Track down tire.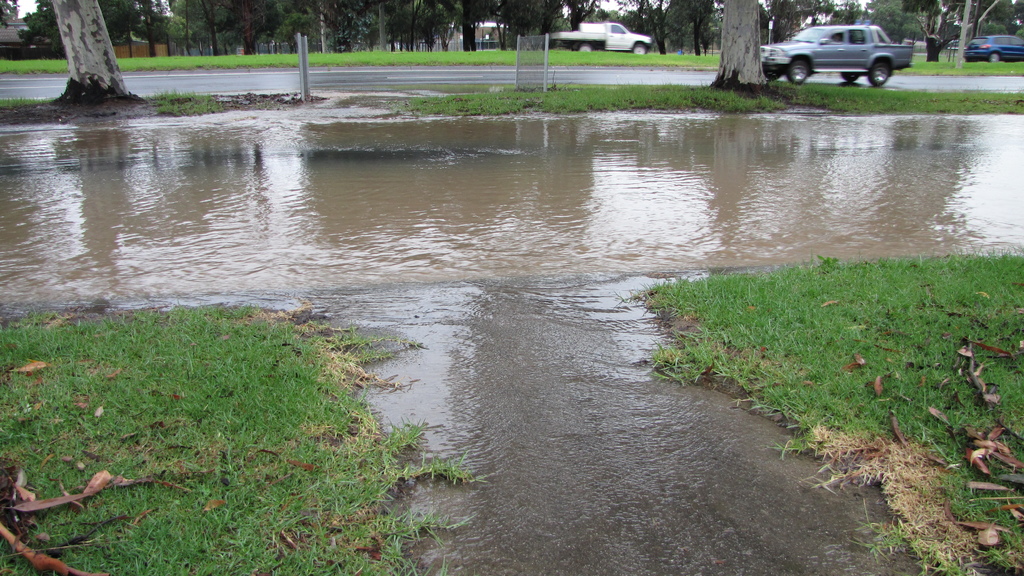
Tracked to bbox=(580, 43, 594, 52).
